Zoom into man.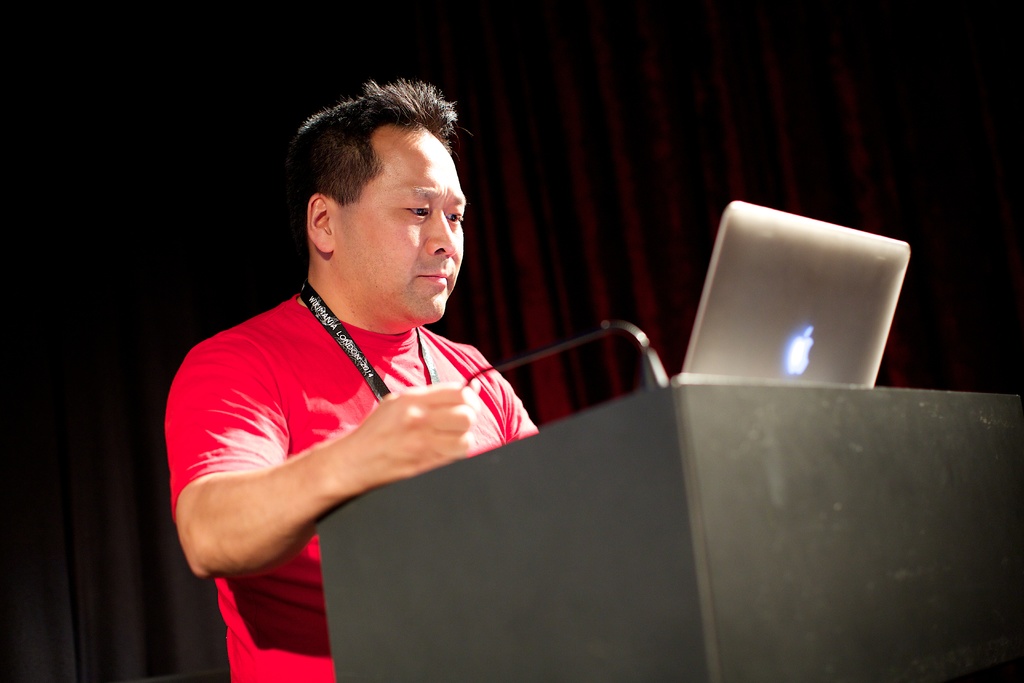
Zoom target: Rect(150, 86, 600, 663).
